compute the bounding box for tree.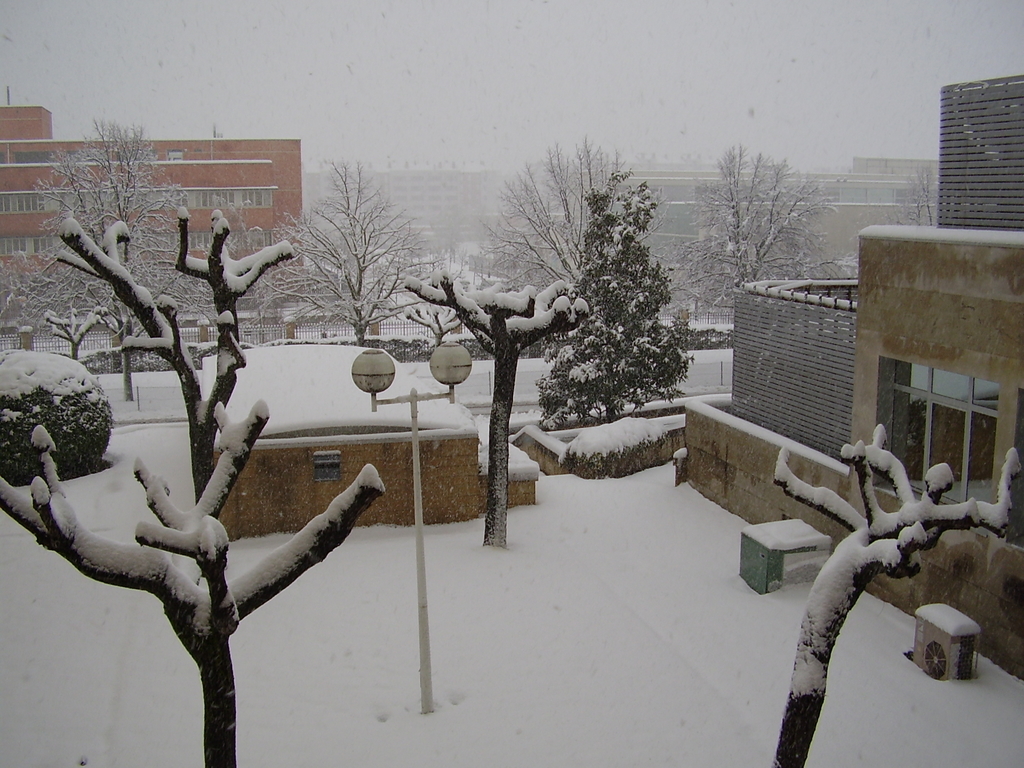
[5,394,382,765].
